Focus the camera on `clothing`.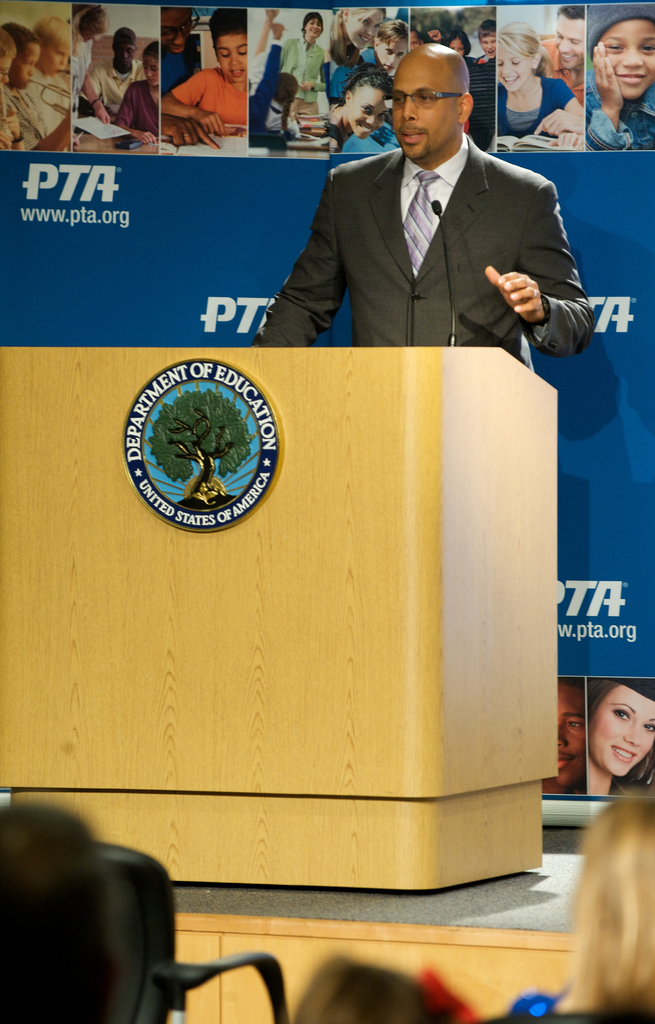
Focus region: crop(117, 77, 165, 135).
